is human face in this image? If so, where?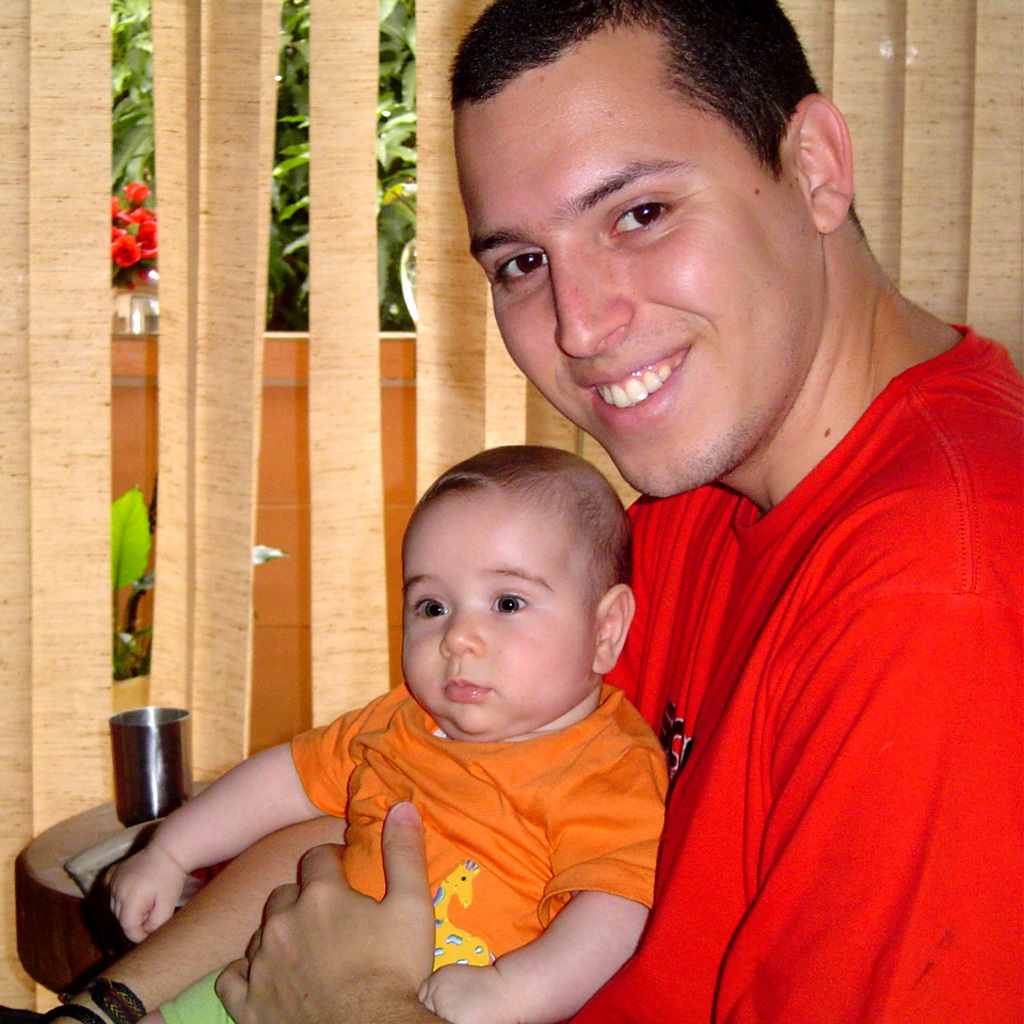
Yes, at x1=401 y1=490 x2=591 y2=732.
